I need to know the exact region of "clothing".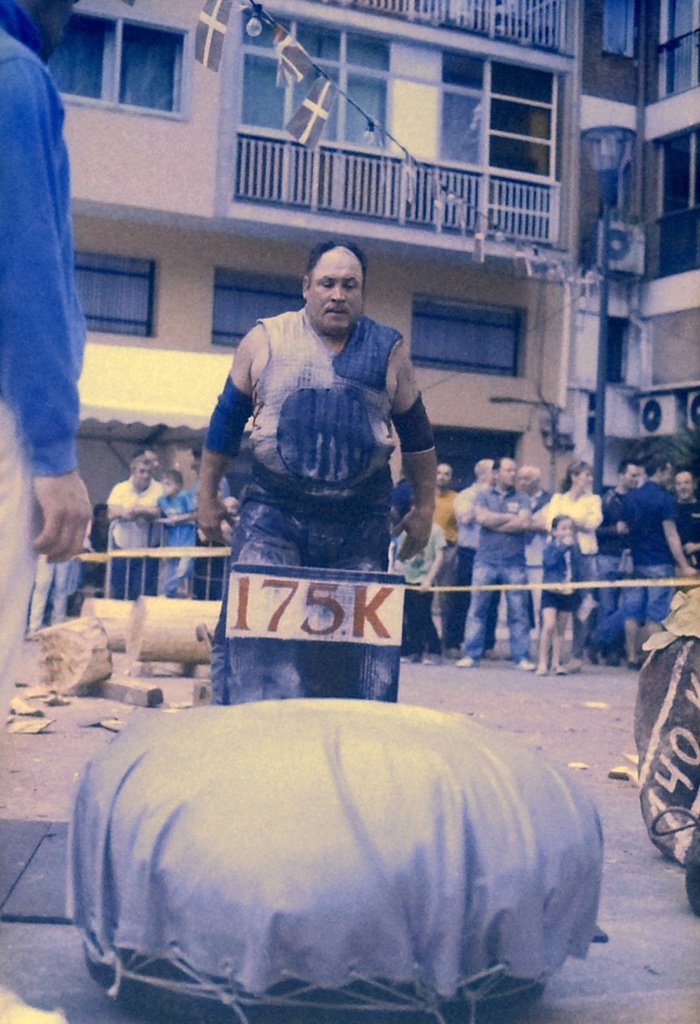
Region: box=[603, 487, 636, 661].
